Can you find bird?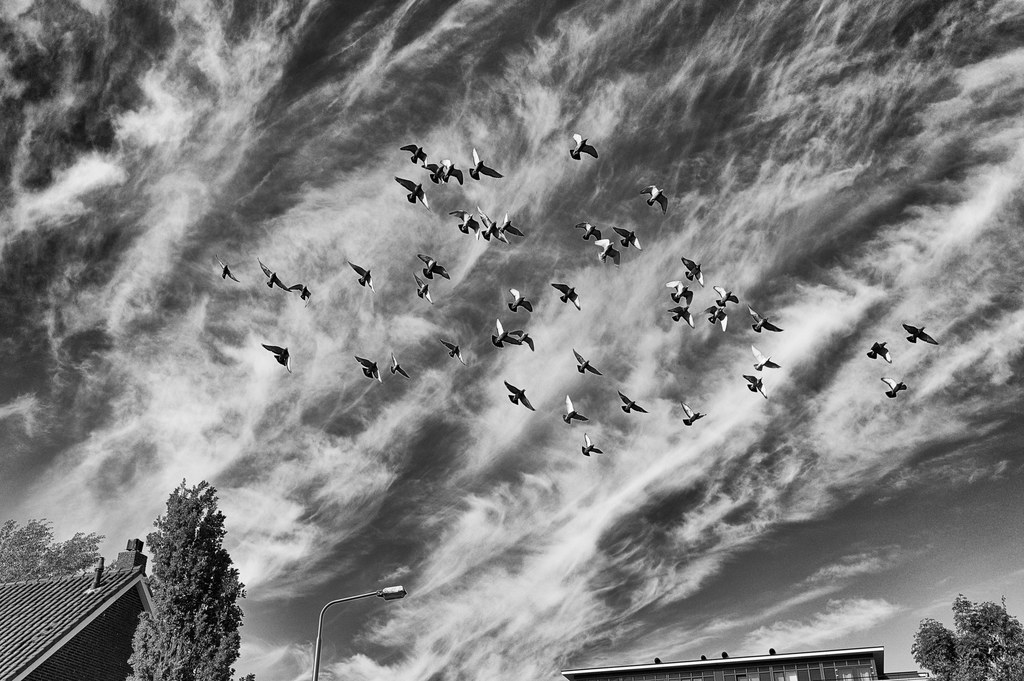
Yes, bounding box: (left=439, top=157, right=472, bottom=184).
